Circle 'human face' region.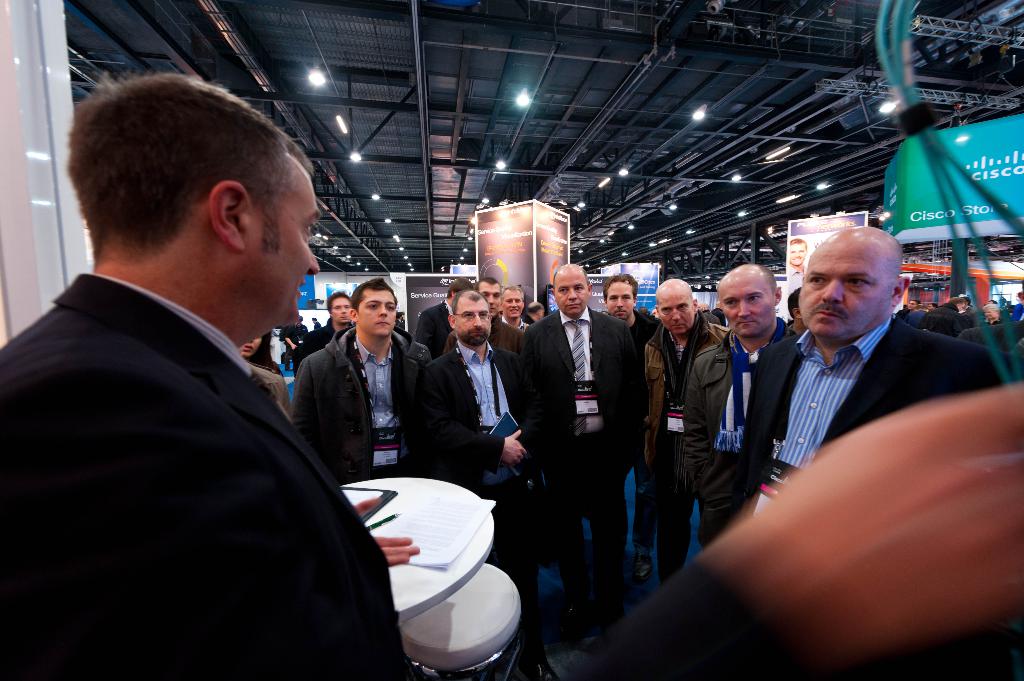
Region: <box>331,297,349,323</box>.
